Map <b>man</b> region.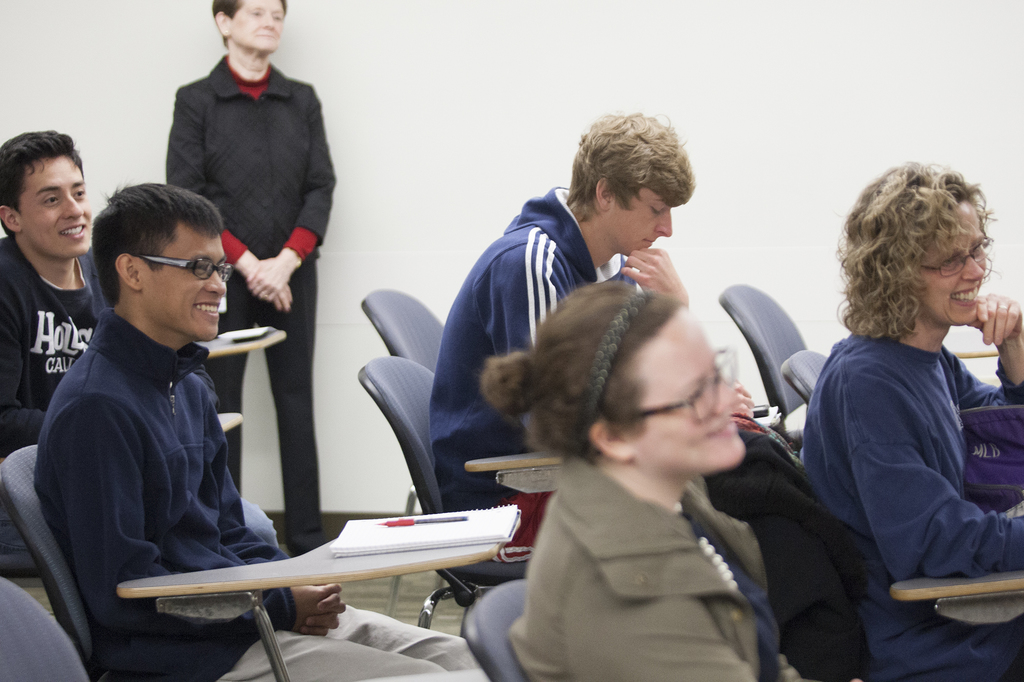
Mapped to pyautogui.locateOnScreen(428, 109, 755, 561).
